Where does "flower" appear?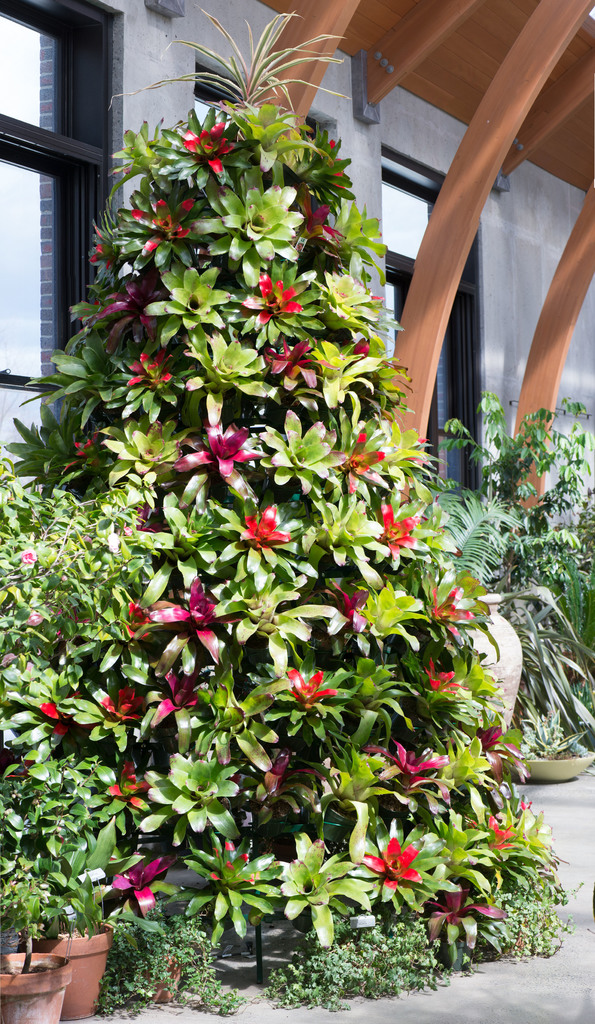
Appears at [360,832,436,911].
